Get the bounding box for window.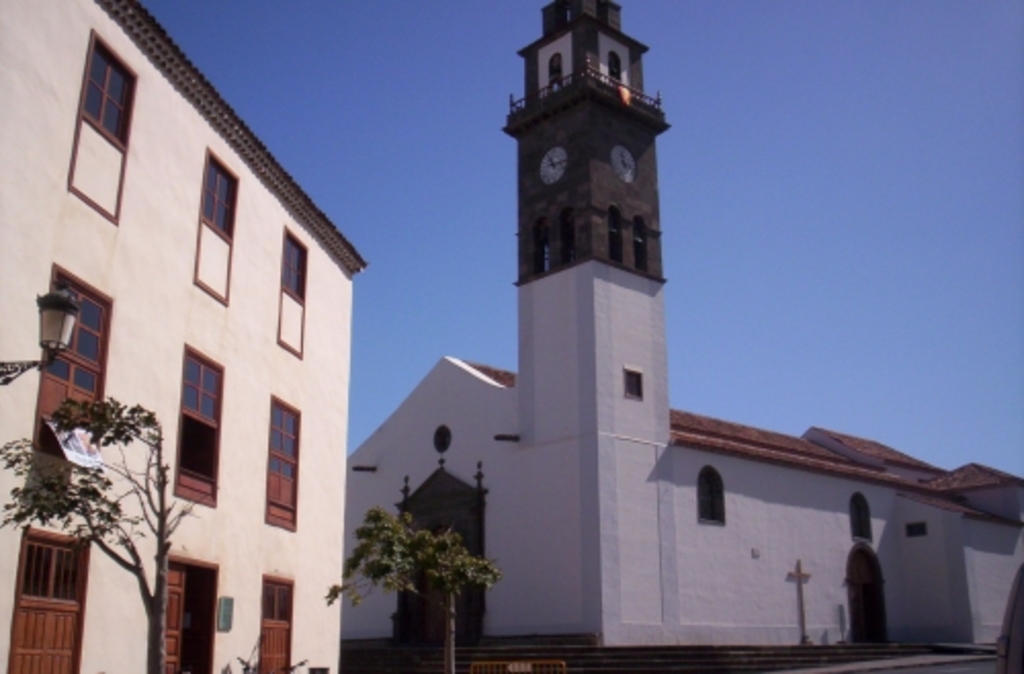
<region>176, 346, 225, 508</region>.
